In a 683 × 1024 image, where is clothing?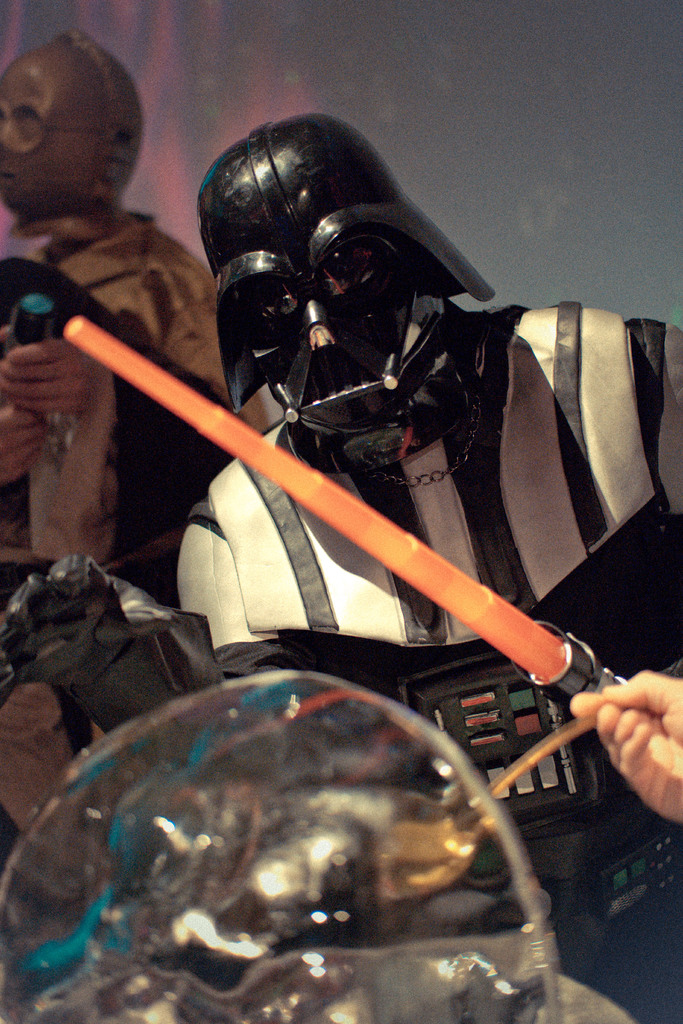
region(0, 200, 246, 570).
